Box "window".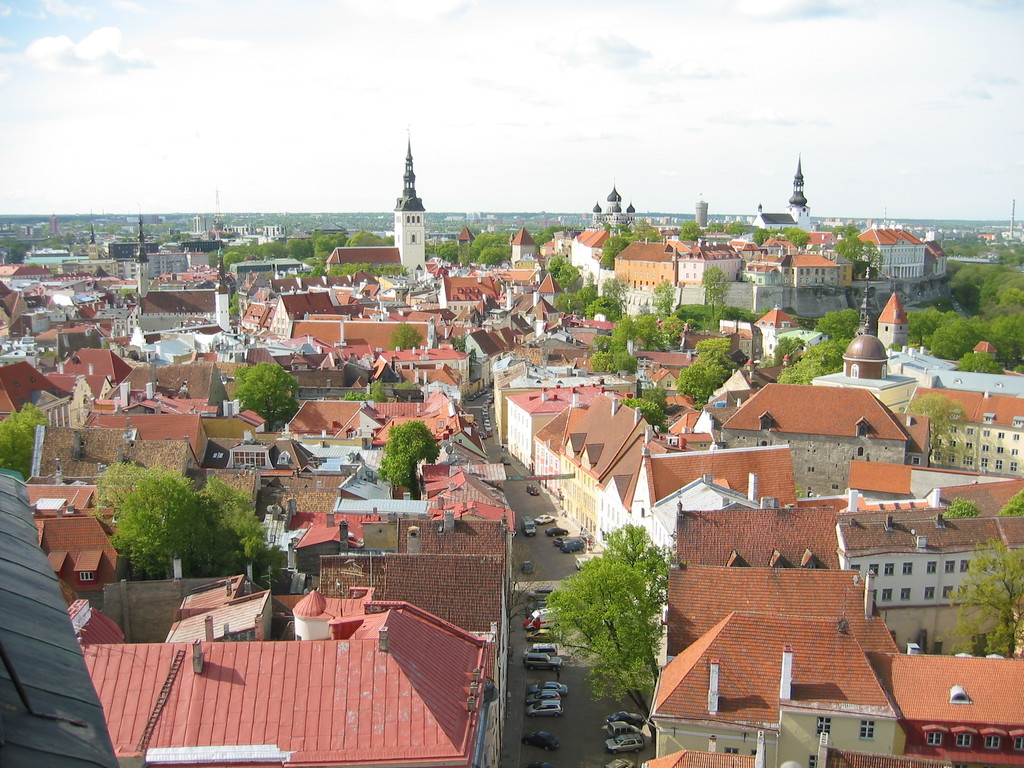
crop(771, 554, 789, 568).
